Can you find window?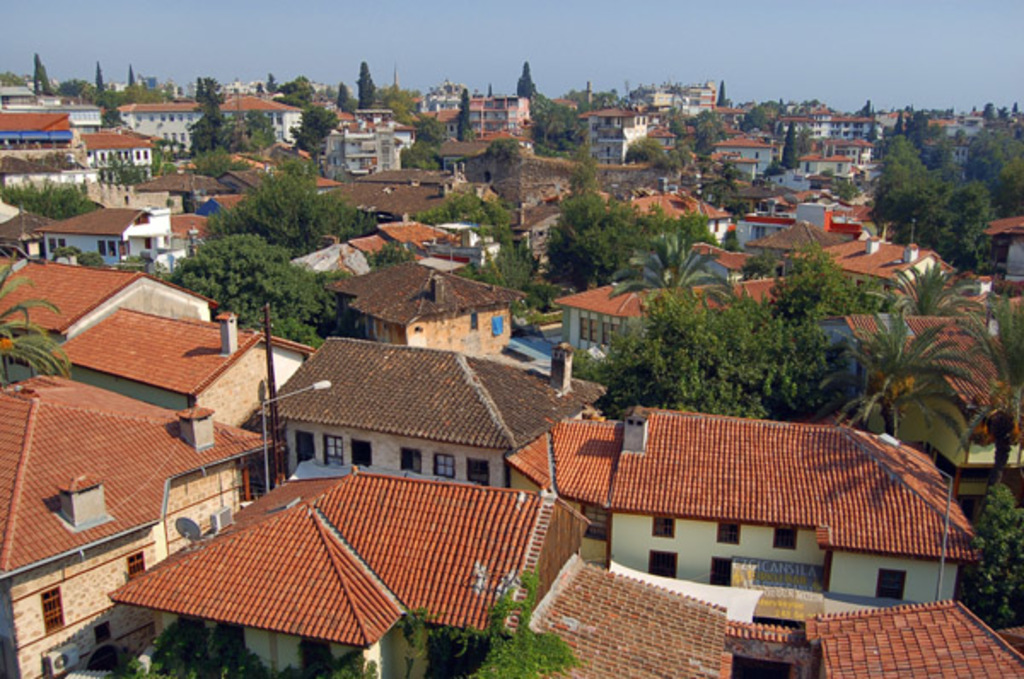
Yes, bounding box: left=290, top=432, right=314, bottom=464.
